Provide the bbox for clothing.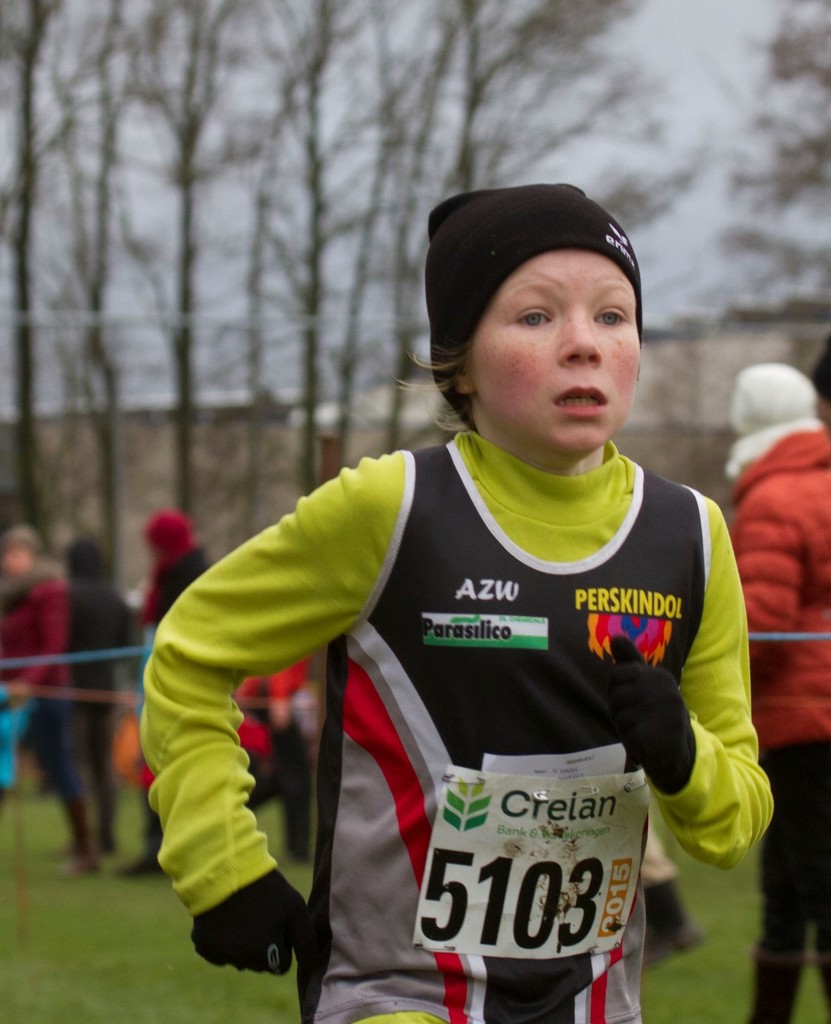
Rect(141, 206, 746, 984).
